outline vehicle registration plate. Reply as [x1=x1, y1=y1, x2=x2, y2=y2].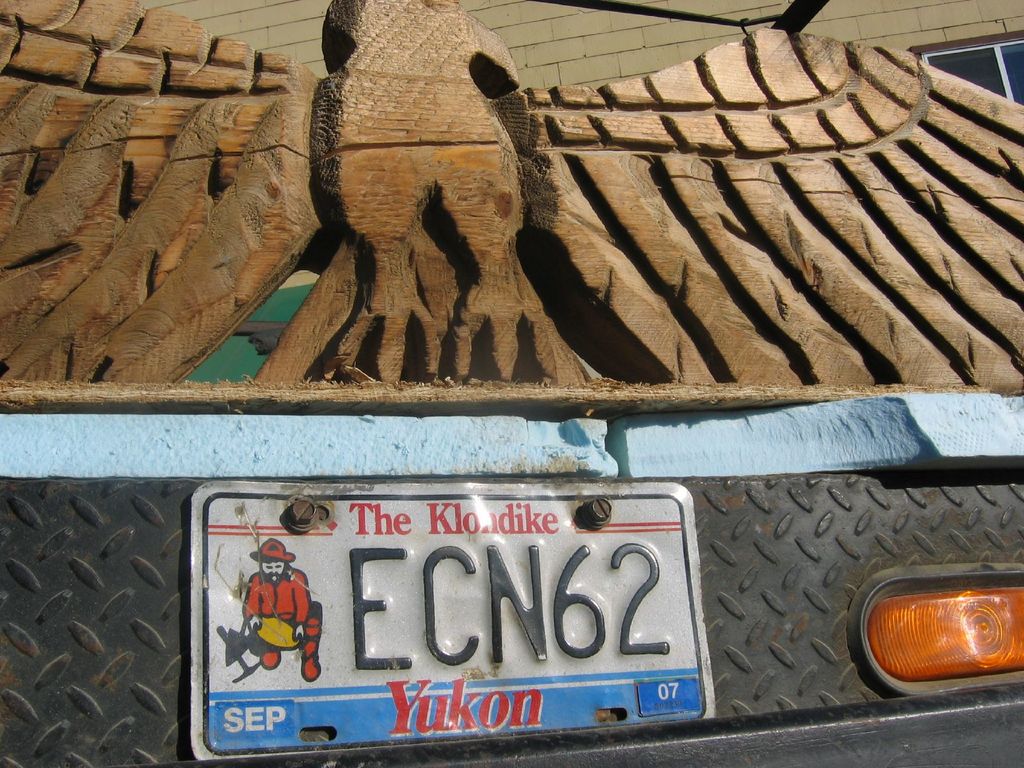
[x1=211, y1=480, x2=724, y2=742].
